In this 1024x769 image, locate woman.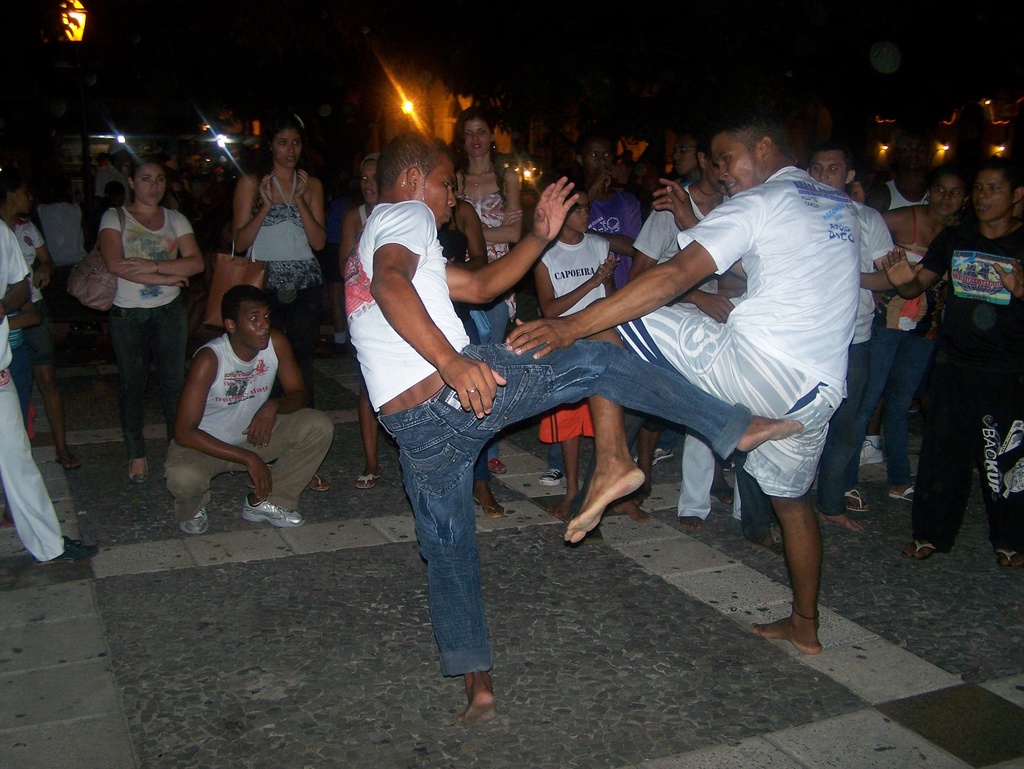
Bounding box: 341 155 380 489.
